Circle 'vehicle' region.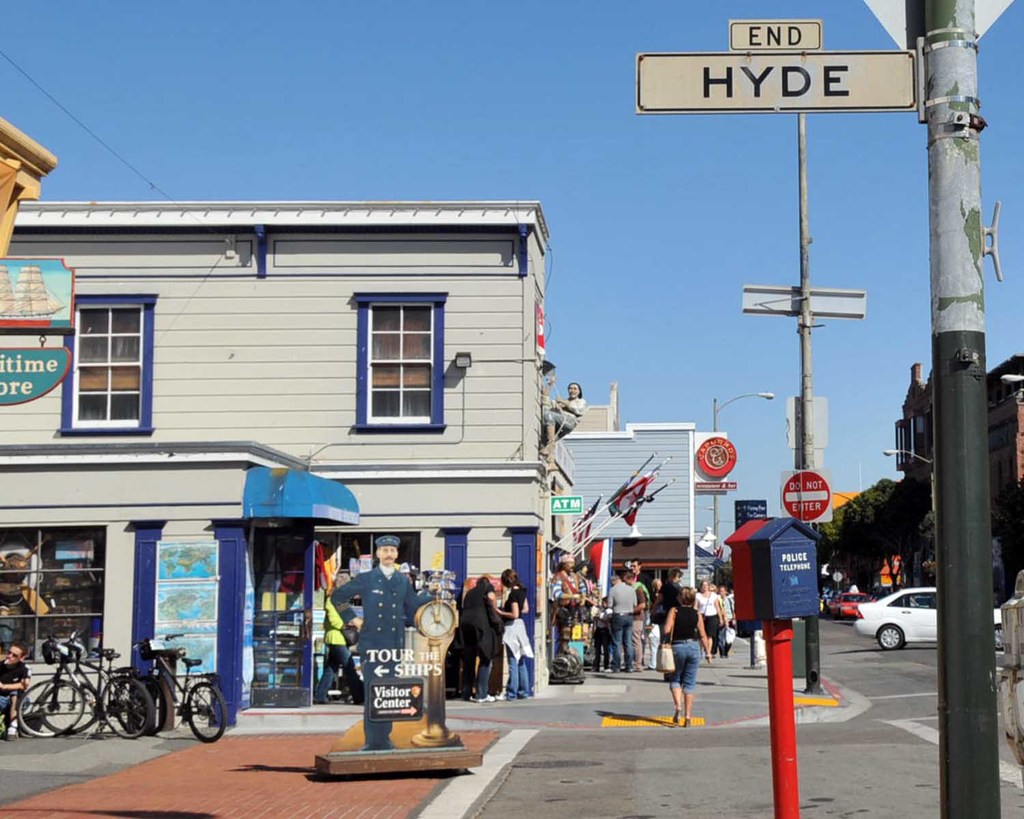
Region: detection(33, 649, 171, 735).
